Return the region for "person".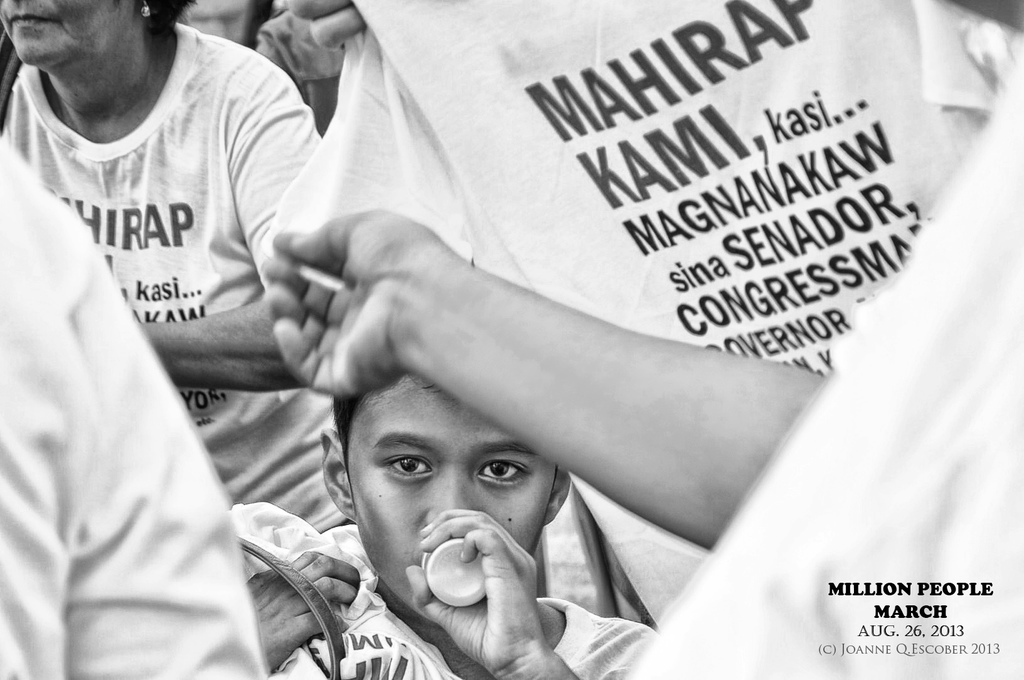
bbox(0, 145, 279, 679).
